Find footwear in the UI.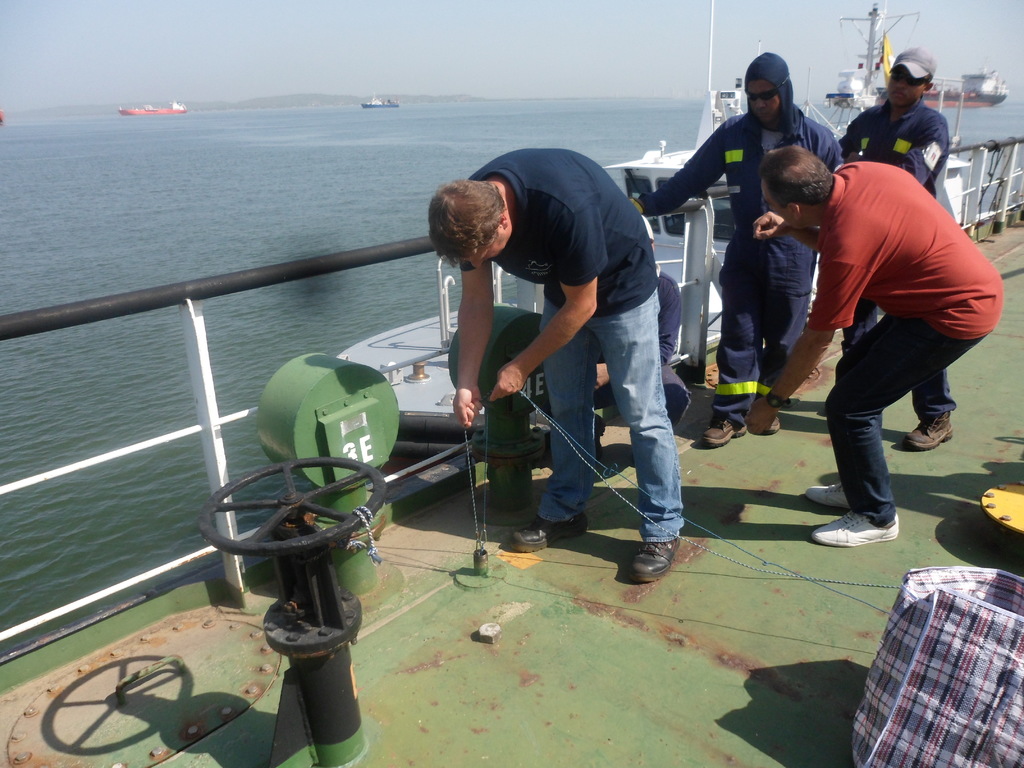
UI element at pyautogui.locateOnScreen(804, 479, 848, 512).
